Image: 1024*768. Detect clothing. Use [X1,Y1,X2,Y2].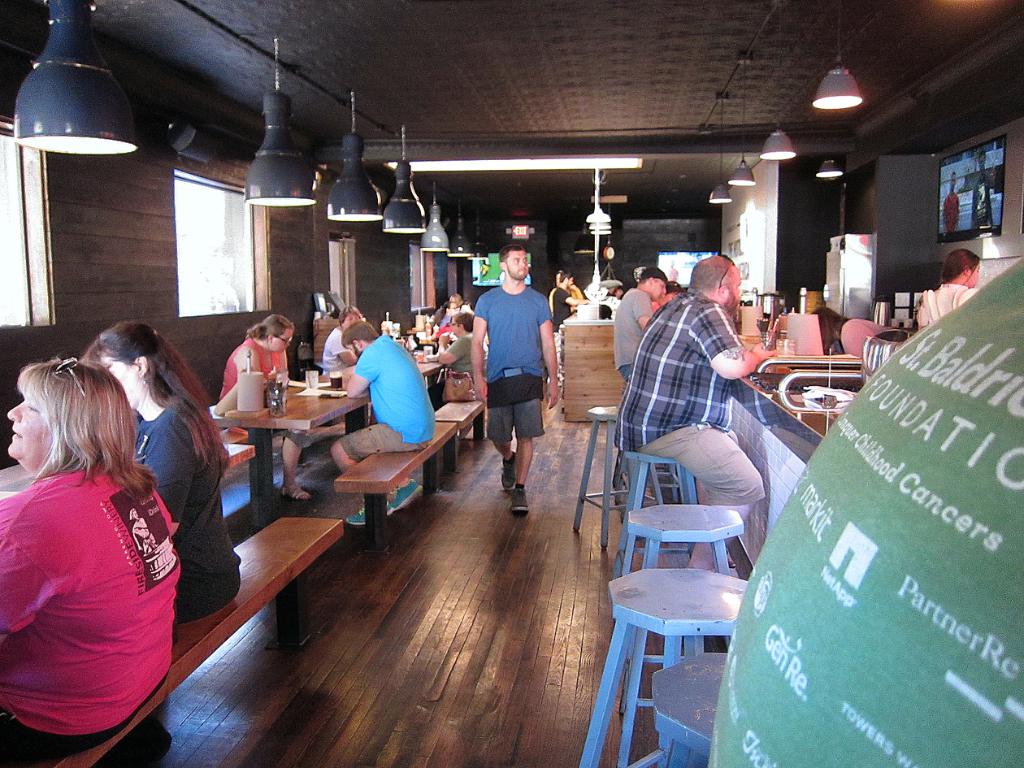
[548,290,576,317].
